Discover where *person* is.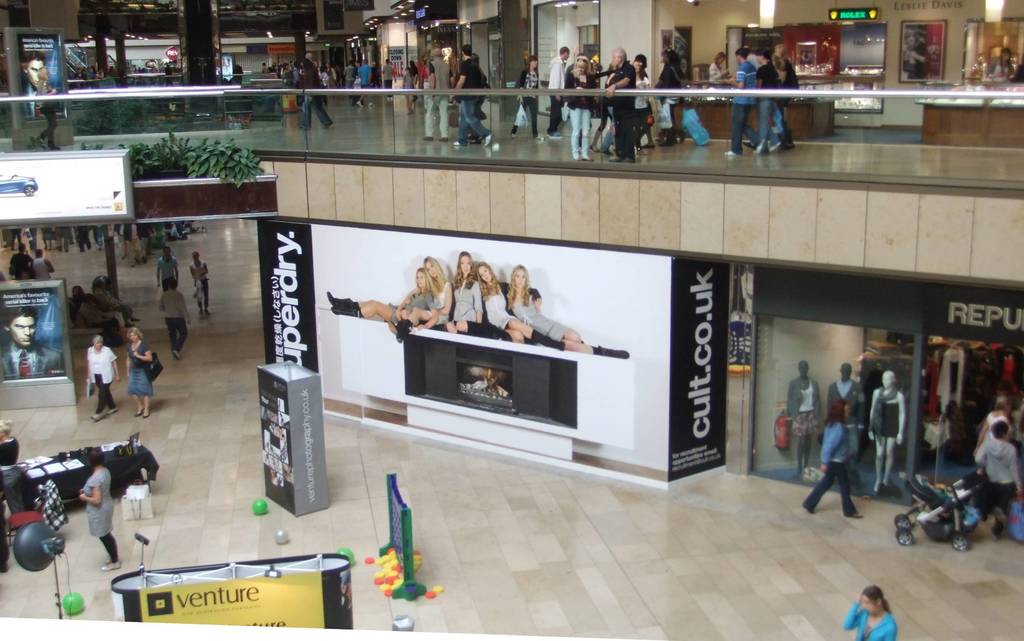
Discovered at region(632, 50, 662, 147).
